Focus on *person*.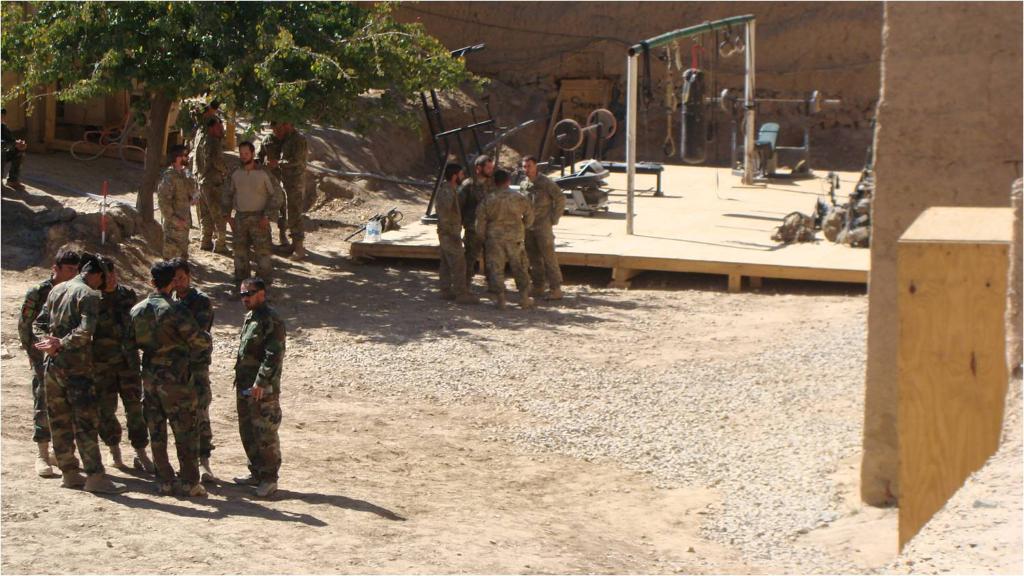
Focused at rect(519, 155, 567, 296).
